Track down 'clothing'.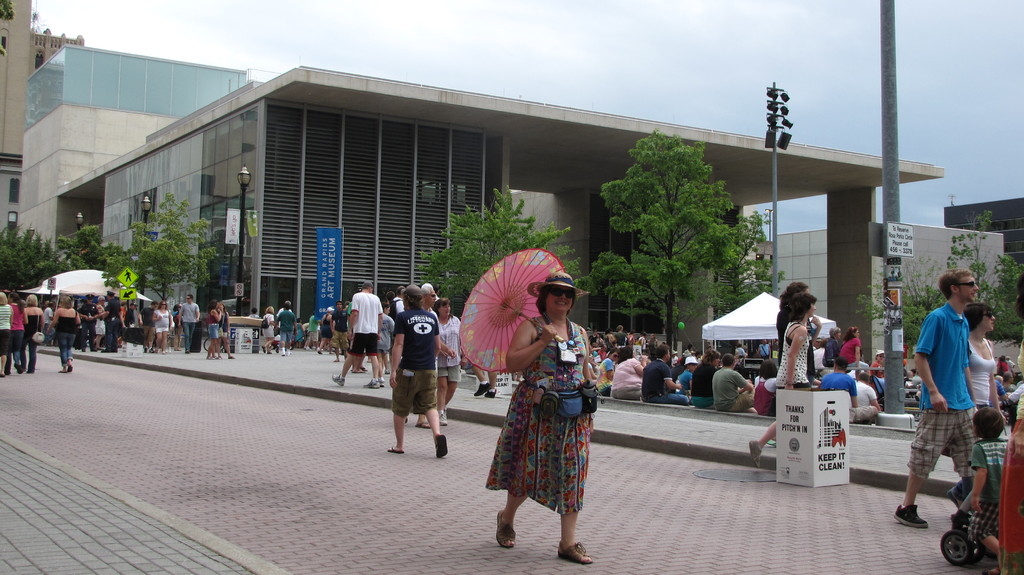
Tracked to (999, 361, 1009, 409).
